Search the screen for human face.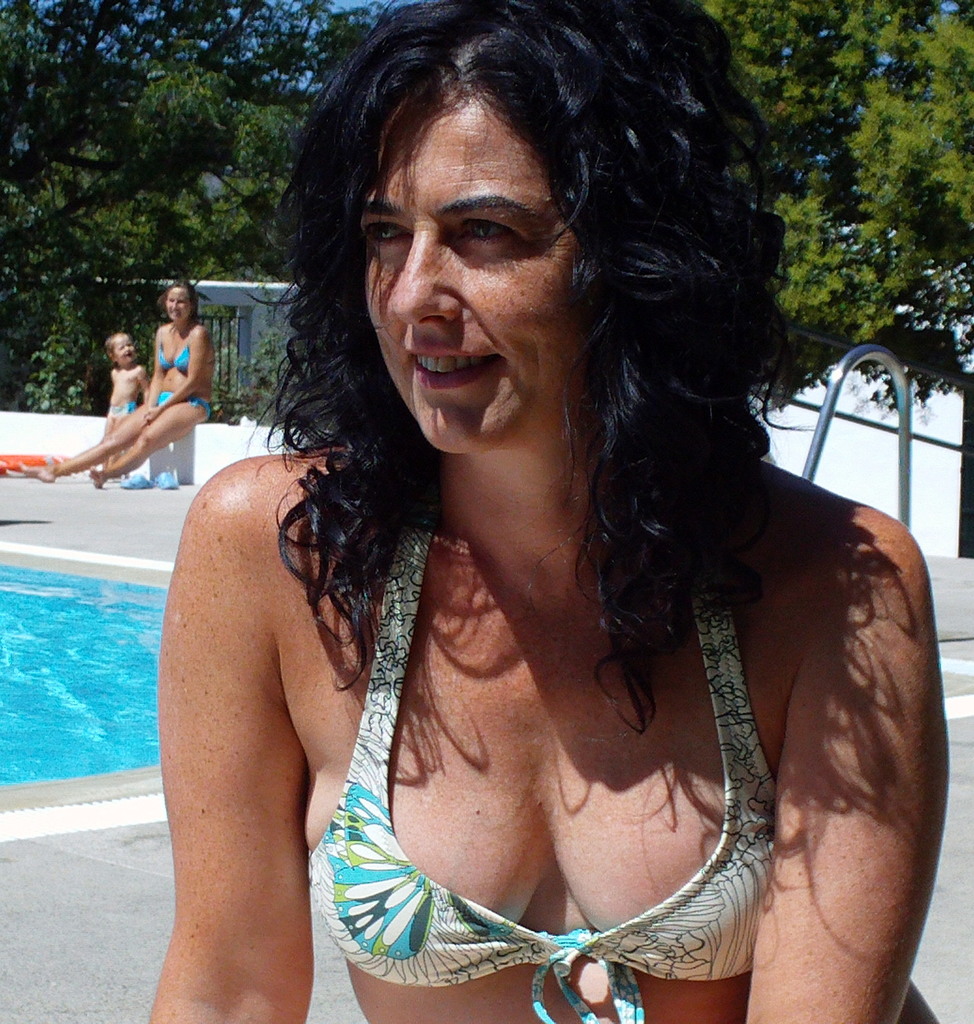
Found at <box>115,334,136,364</box>.
